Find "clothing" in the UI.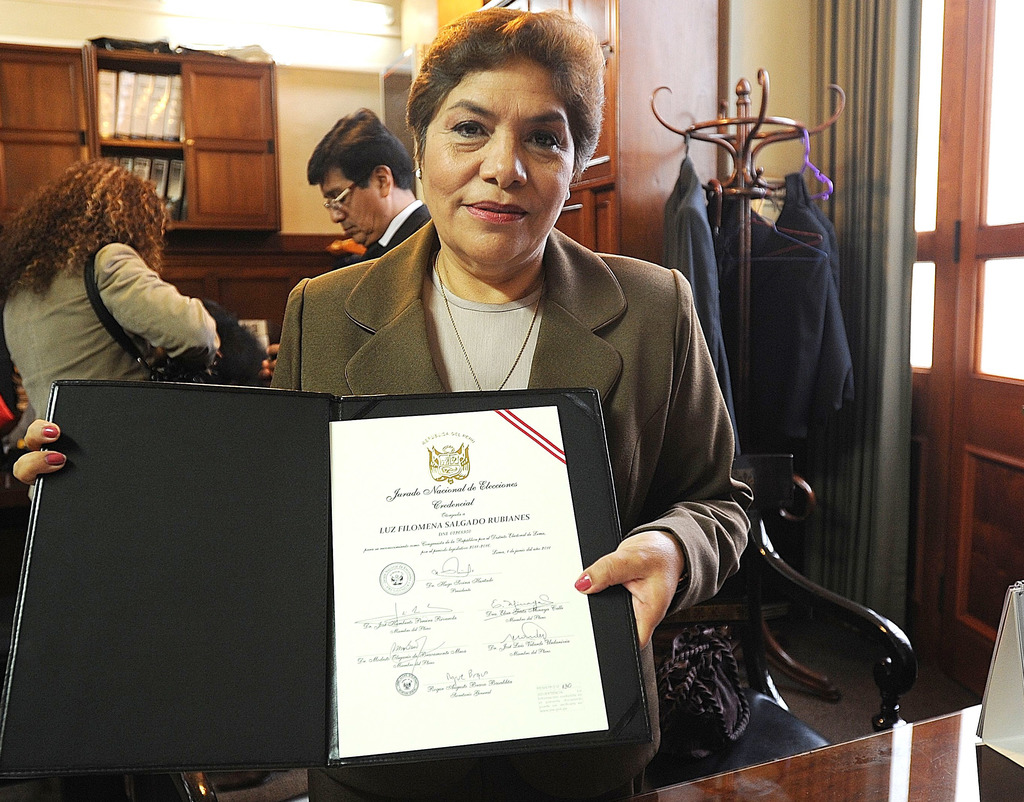
UI element at 756:180:864:464.
